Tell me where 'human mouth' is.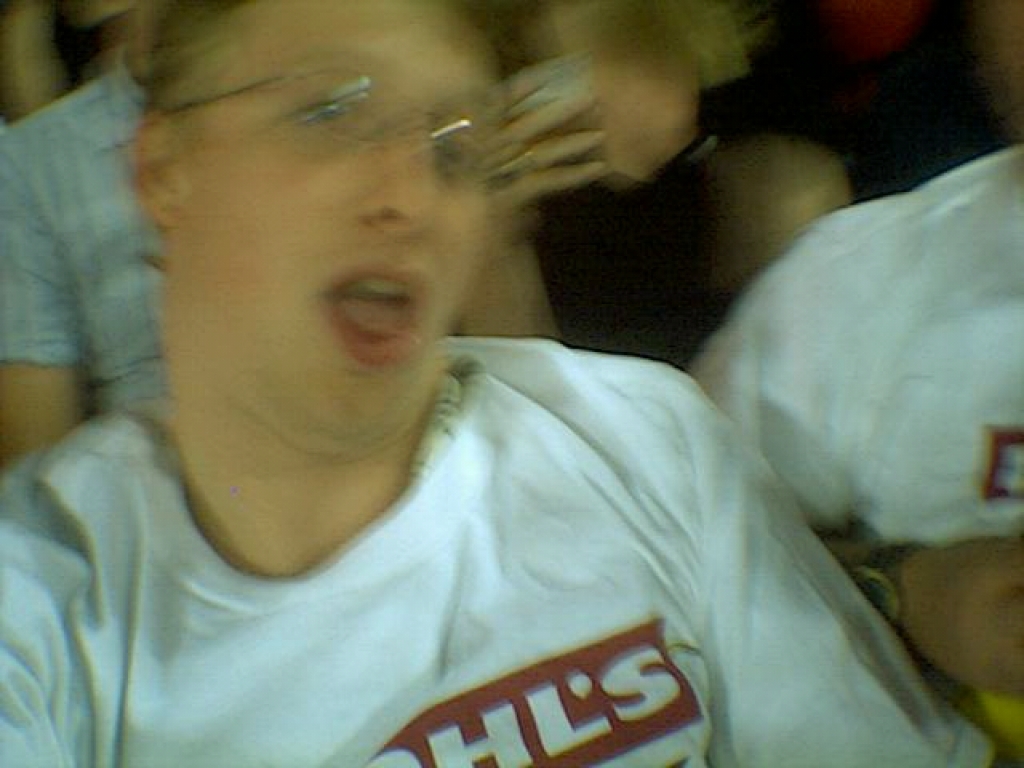
'human mouth' is at 315 262 422 360.
